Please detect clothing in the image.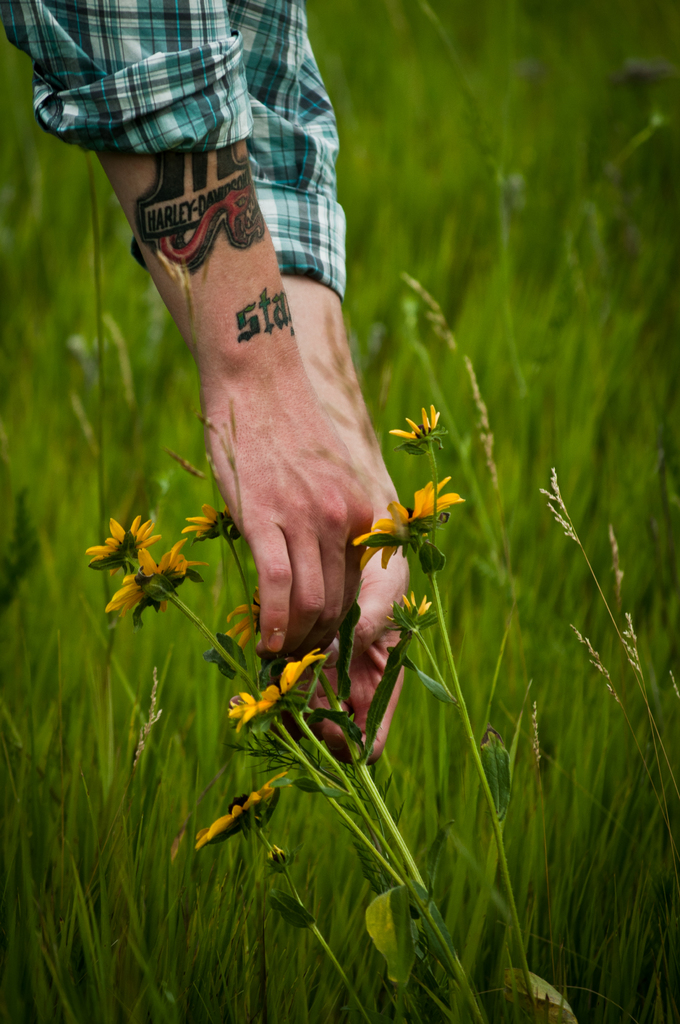
select_region(0, 0, 350, 297).
